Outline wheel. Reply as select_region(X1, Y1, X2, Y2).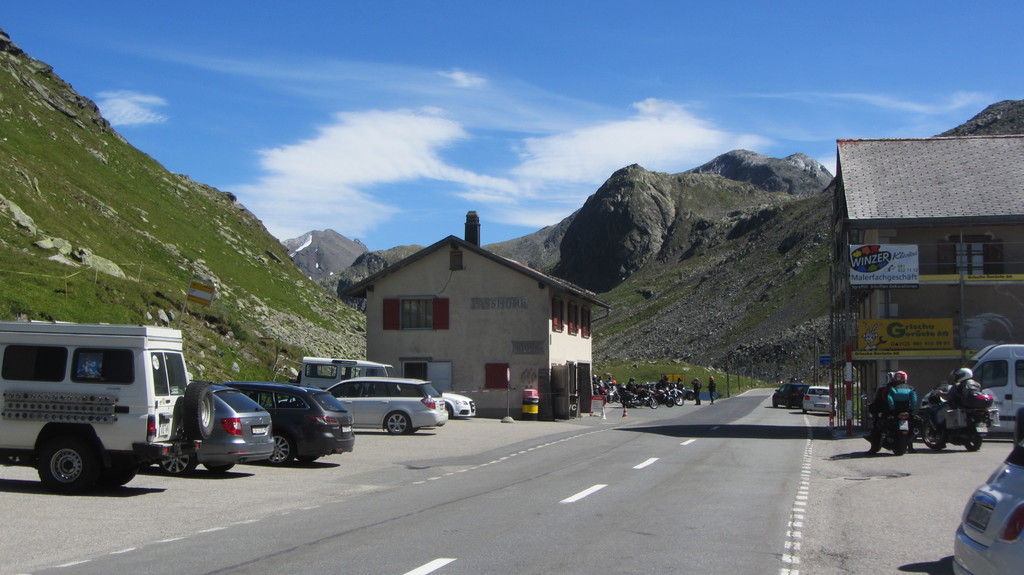
select_region(664, 397, 674, 407).
